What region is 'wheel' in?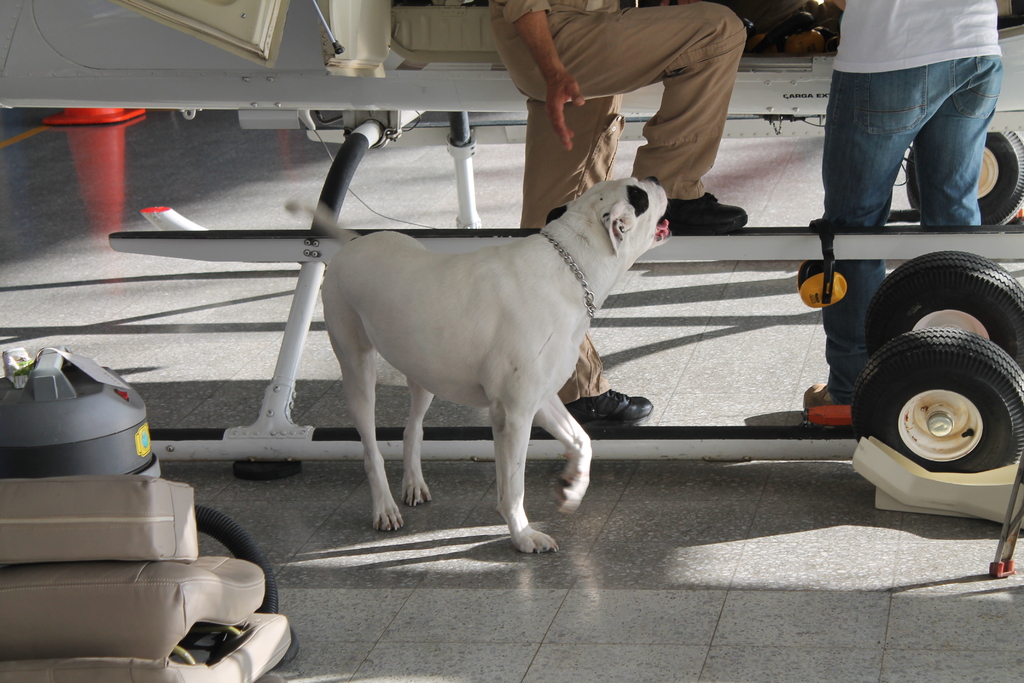
l=866, t=252, r=1023, b=370.
